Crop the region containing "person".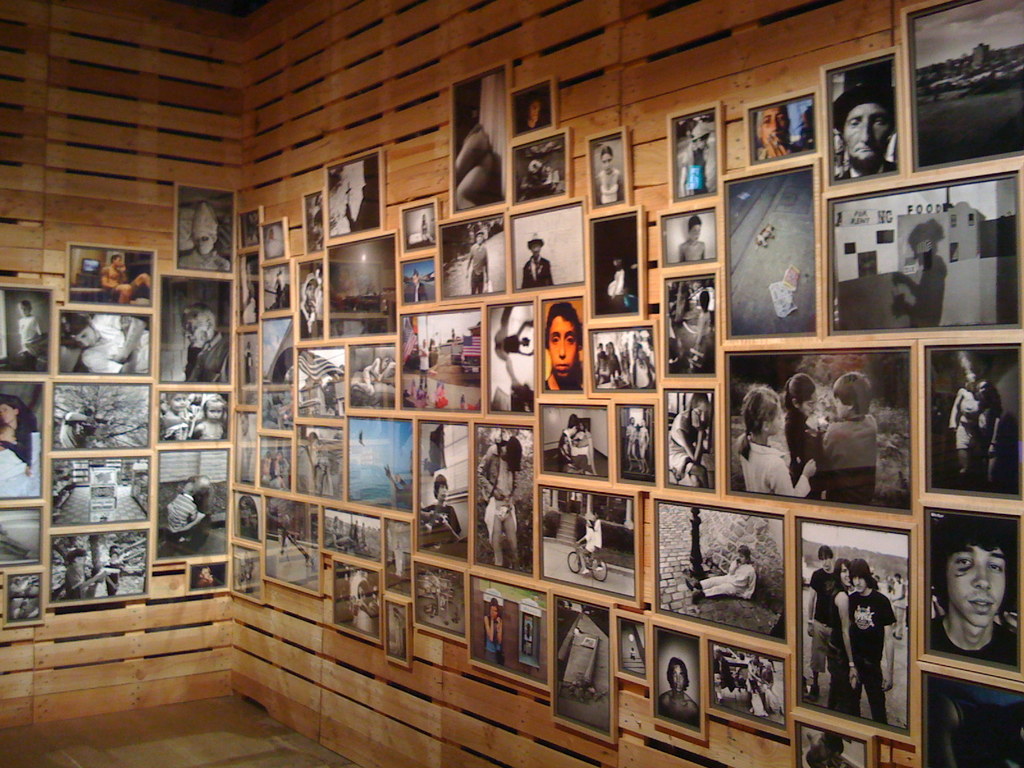
Crop region: select_region(924, 522, 1010, 669).
